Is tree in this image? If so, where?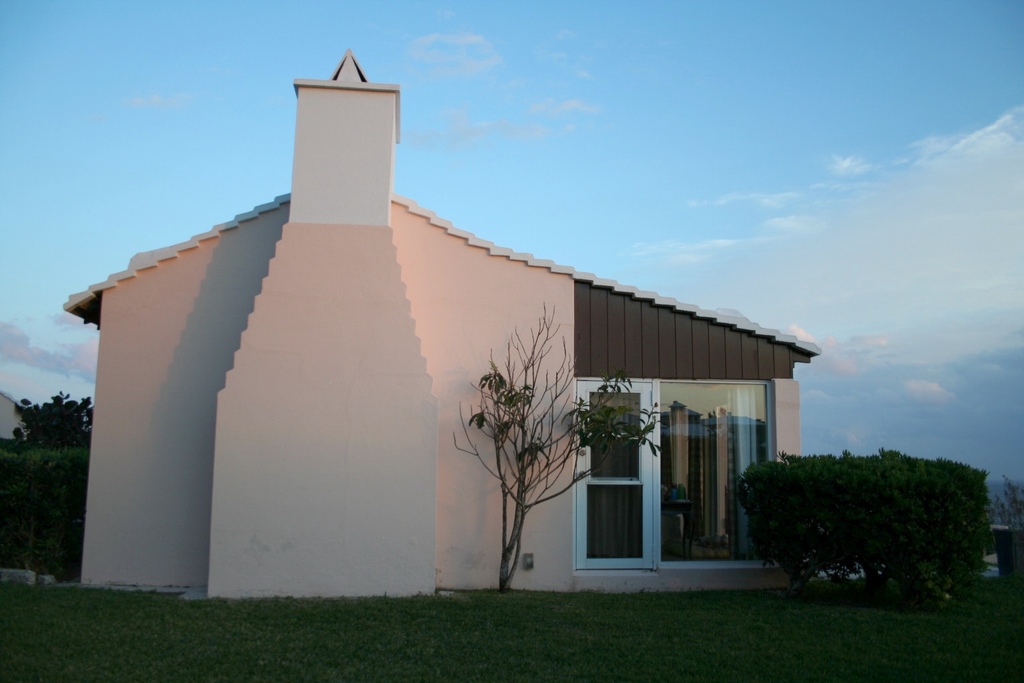
Yes, at pyautogui.locateOnScreen(15, 388, 95, 445).
